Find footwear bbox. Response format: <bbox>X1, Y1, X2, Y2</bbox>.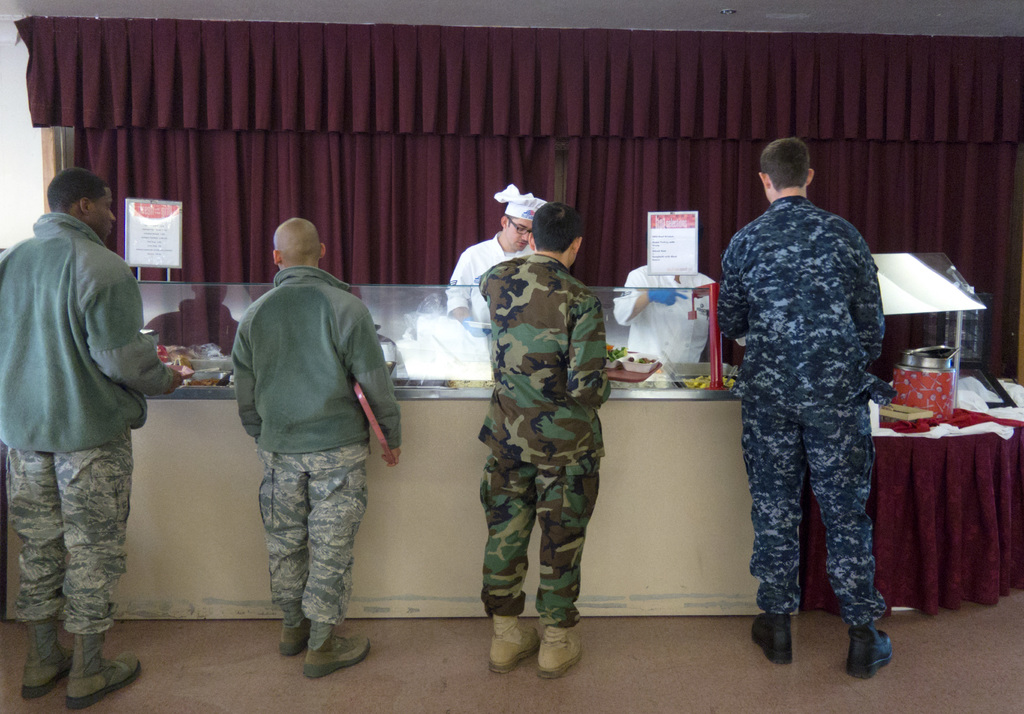
<bbox>305, 635, 372, 682</bbox>.
